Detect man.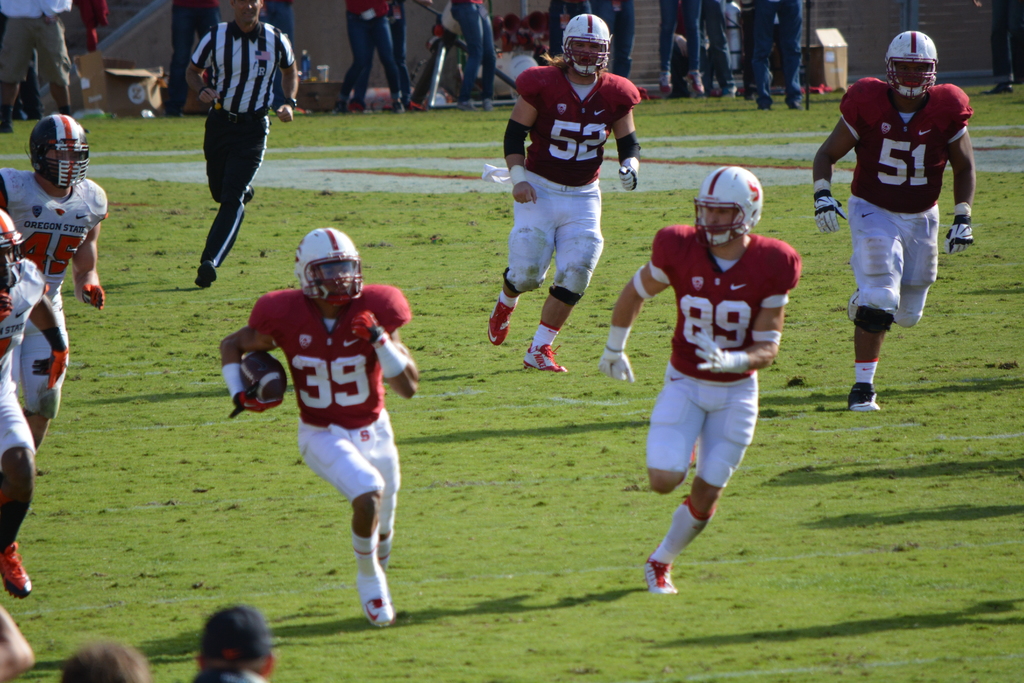
Detected at bbox=[61, 636, 153, 682].
